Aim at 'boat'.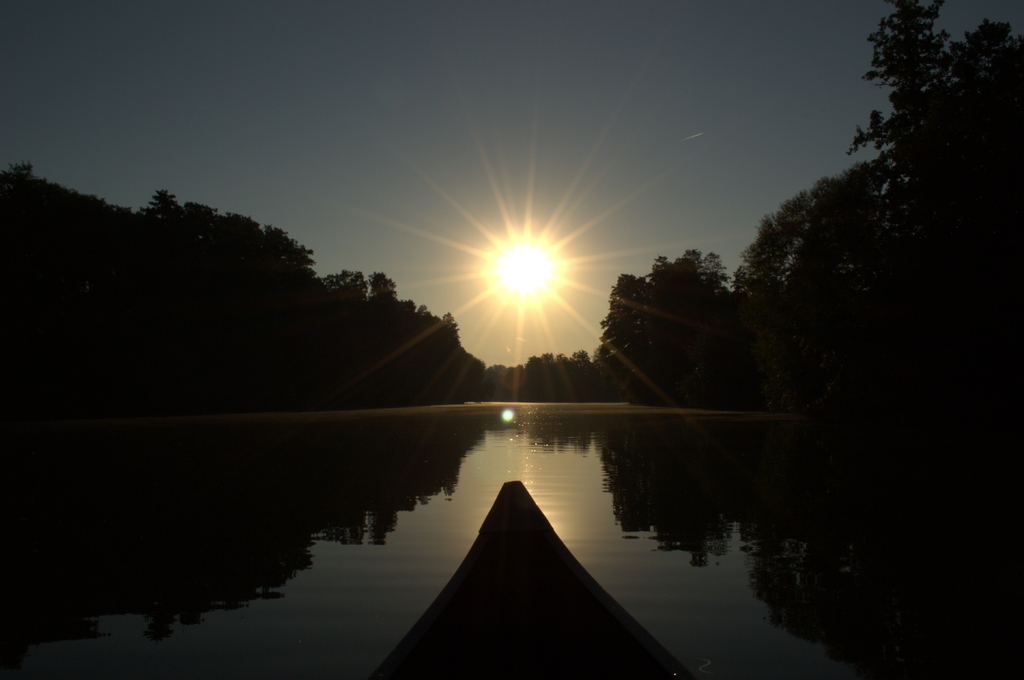
Aimed at x1=382, y1=481, x2=675, y2=649.
